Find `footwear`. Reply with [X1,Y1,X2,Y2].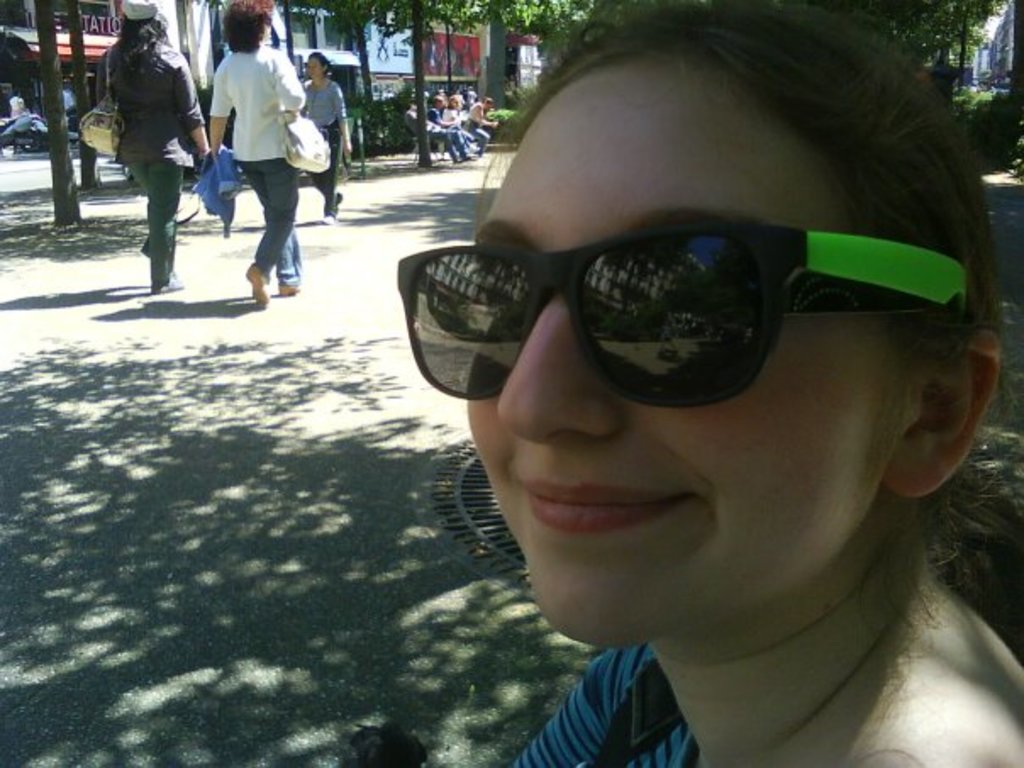
[331,188,344,219].
